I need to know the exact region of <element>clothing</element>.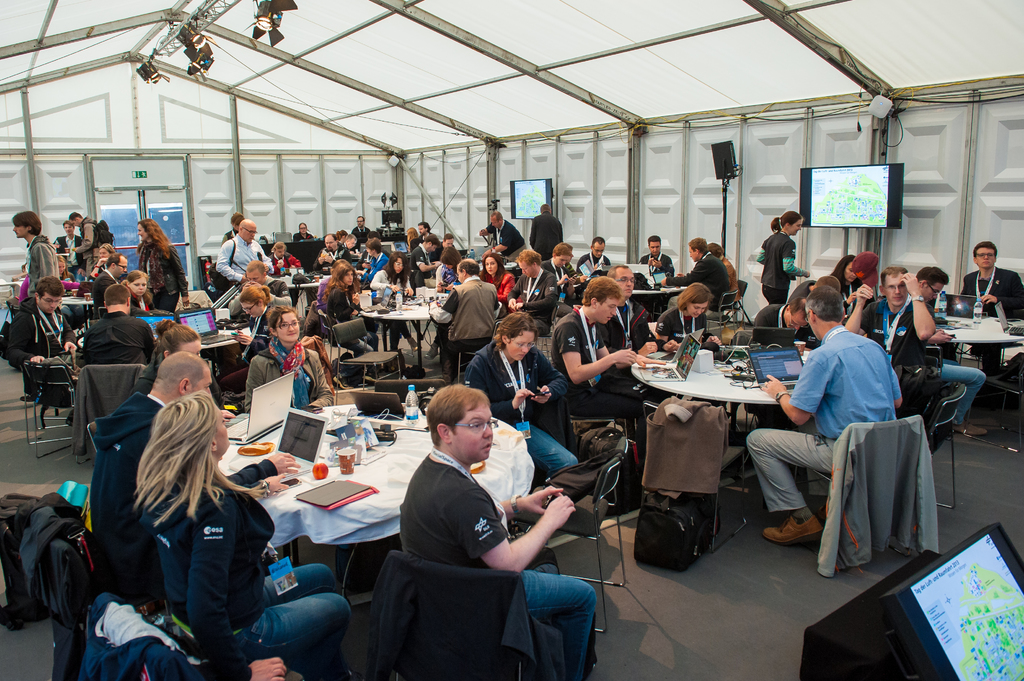
Region: [left=85, top=313, right=150, bottom=365].
